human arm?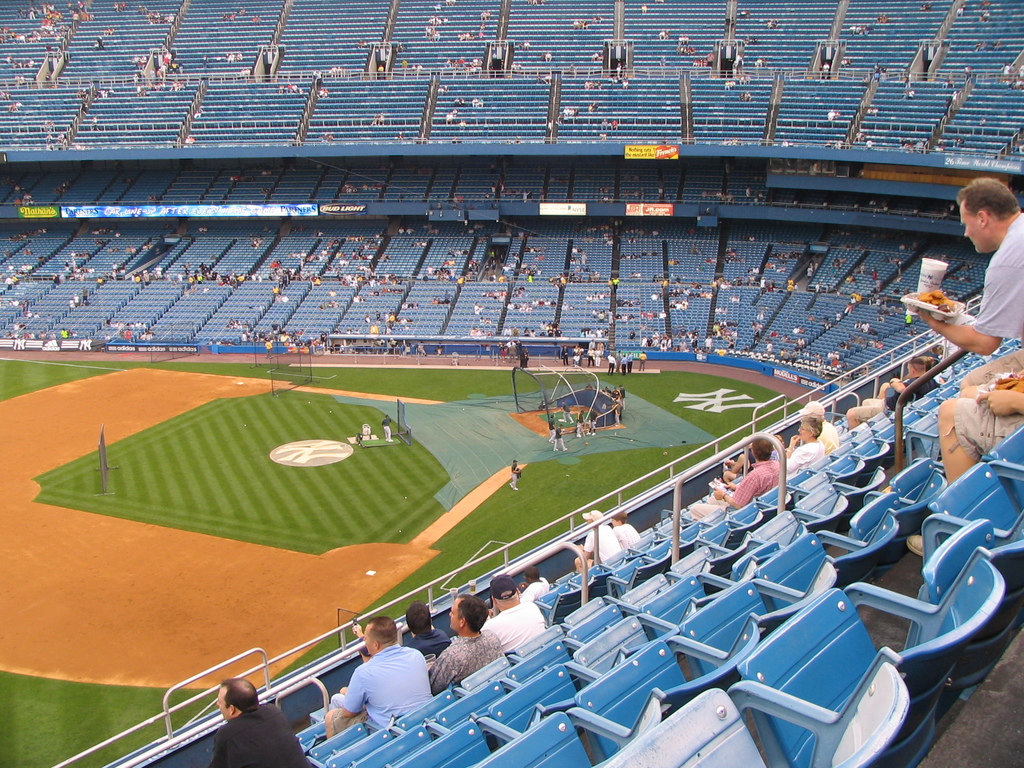
l=429, t=643, r=466, b=691
